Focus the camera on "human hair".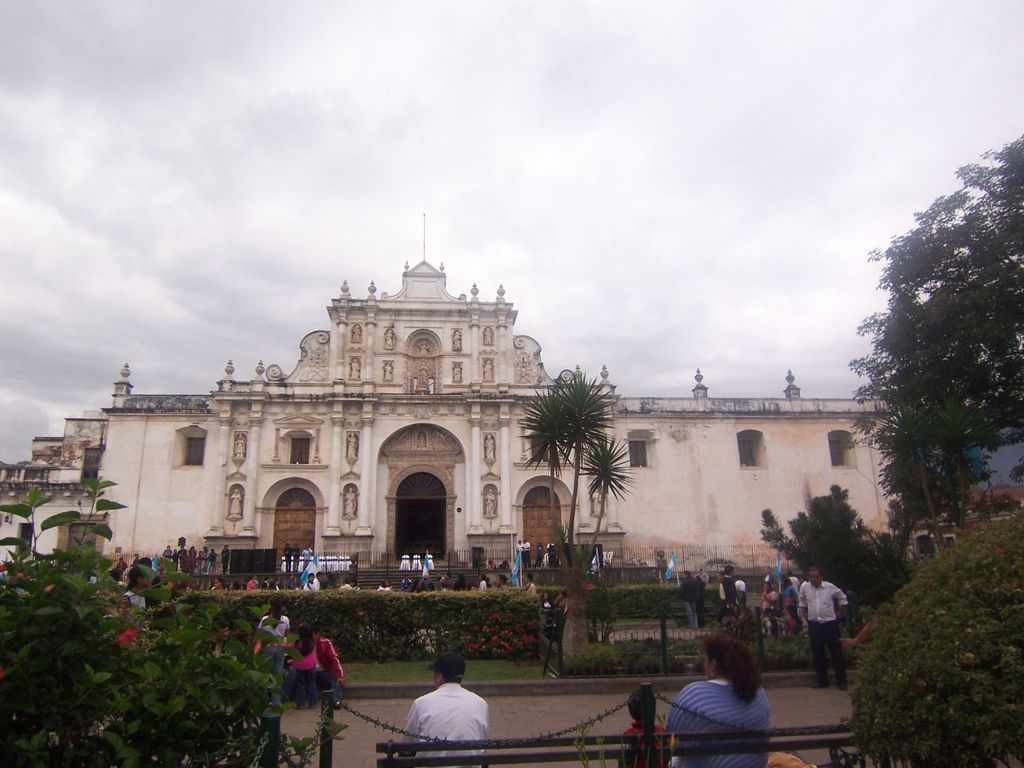
Focus region: <box>442,670,464,683</box>.
